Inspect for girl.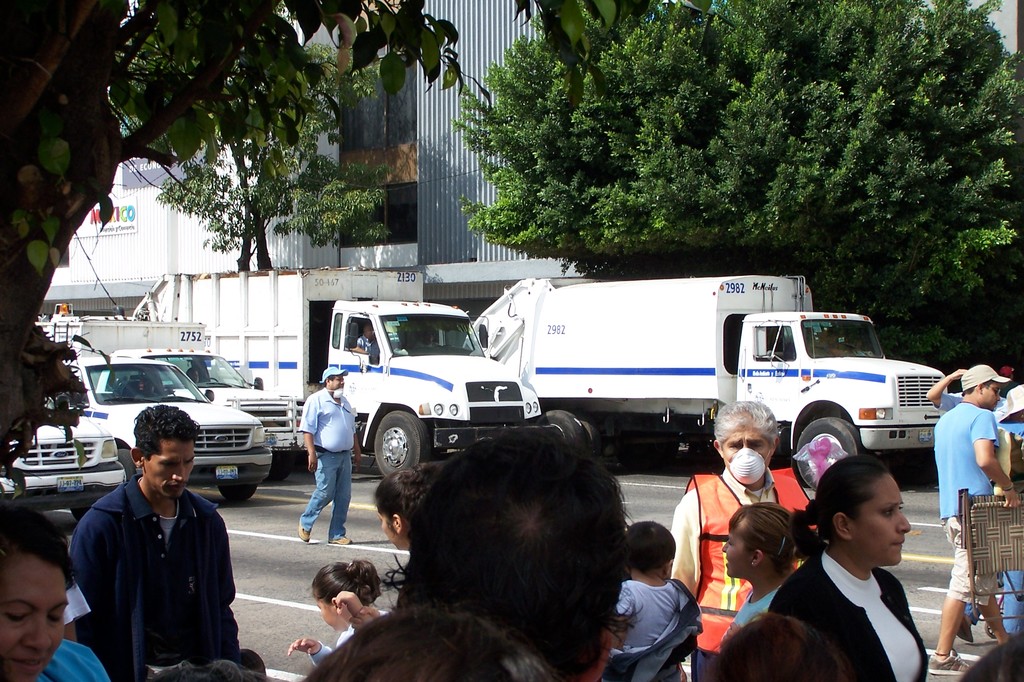
Inspection: left=282, top=558, right=391, bottom=670.
